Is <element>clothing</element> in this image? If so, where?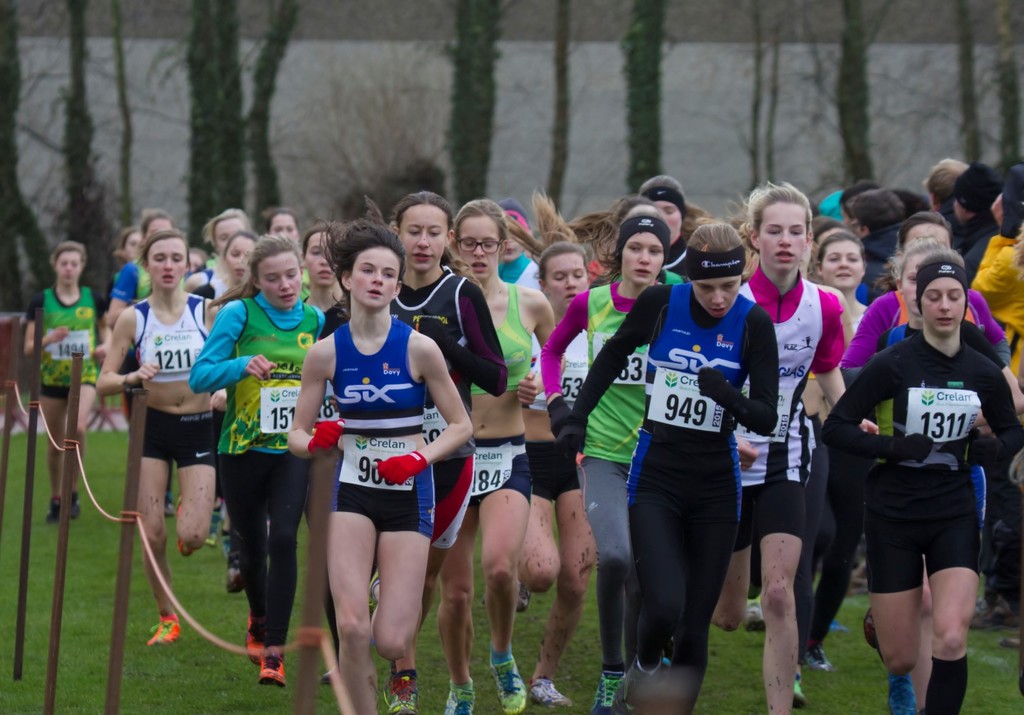
Yes, at {"left": 133, "top": 293, "right": 216, "bottom": 466}.
